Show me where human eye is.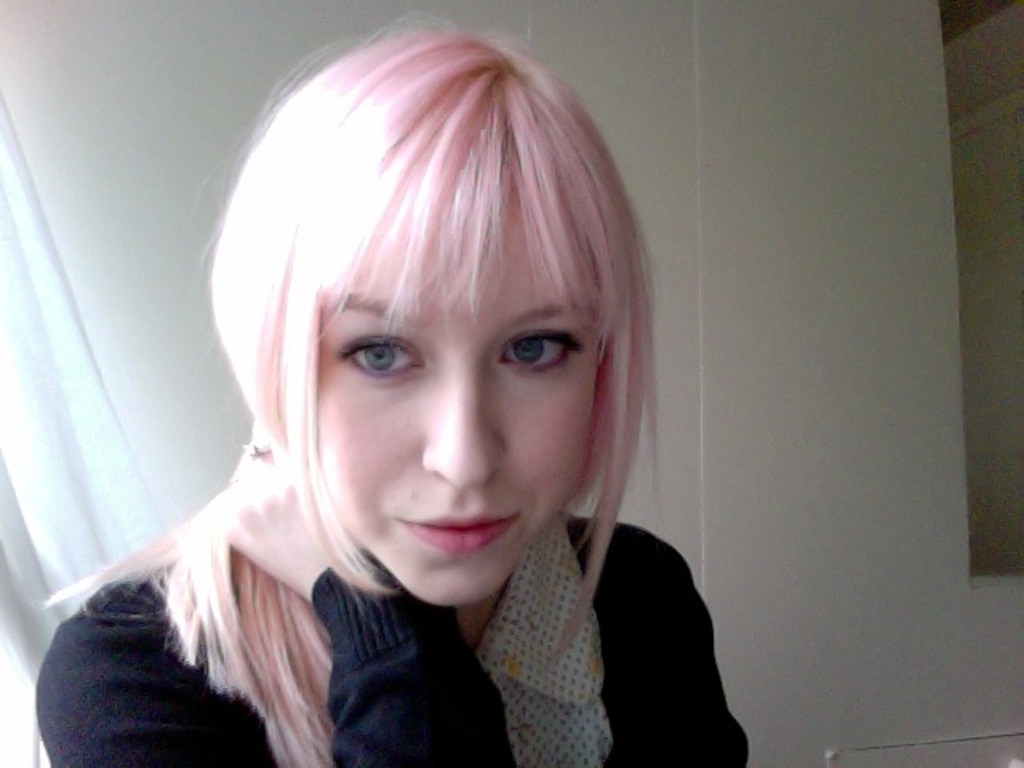
human eye is at rect(494, 328, 586, 373).
